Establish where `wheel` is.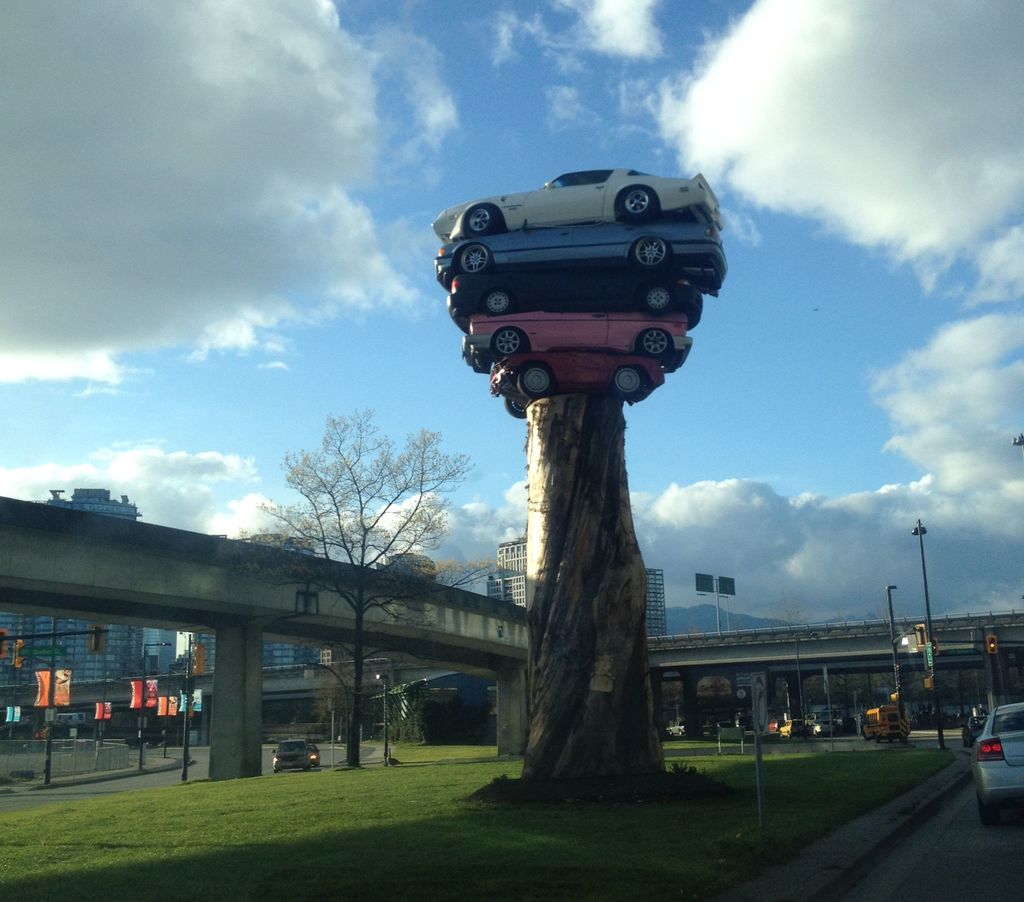
Established at [x1=463, y1=202, x2=498, y2=230].
